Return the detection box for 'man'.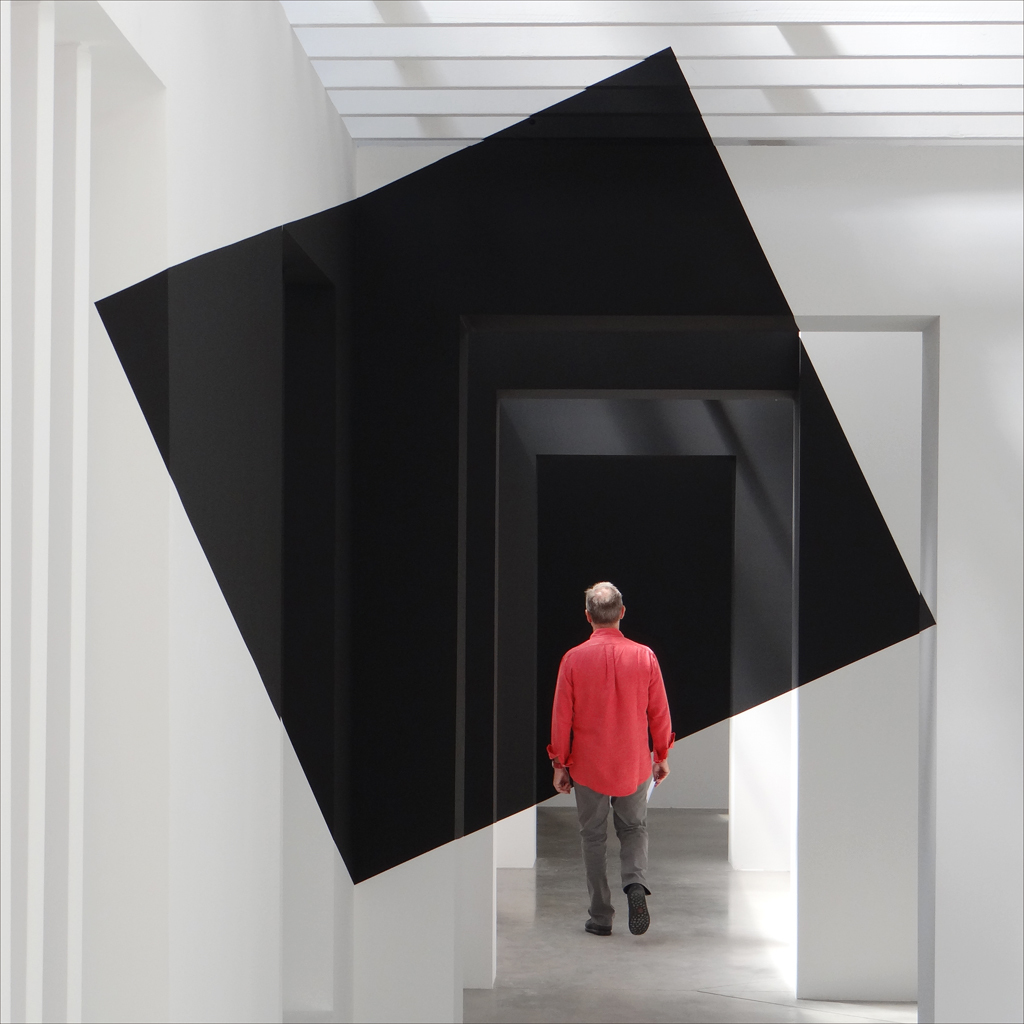
[548,592,693,915].
